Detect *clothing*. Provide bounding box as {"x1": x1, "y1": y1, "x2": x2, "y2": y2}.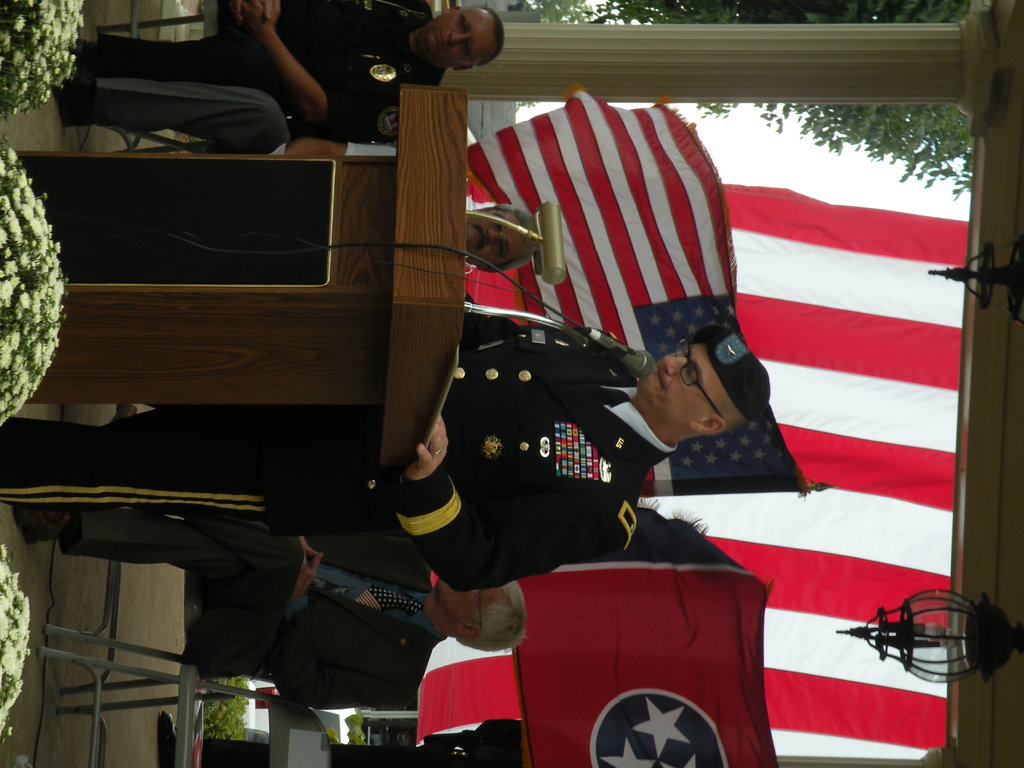
{"x1": 94, "y1": 0, "x2": 447, "y2": 92}.
